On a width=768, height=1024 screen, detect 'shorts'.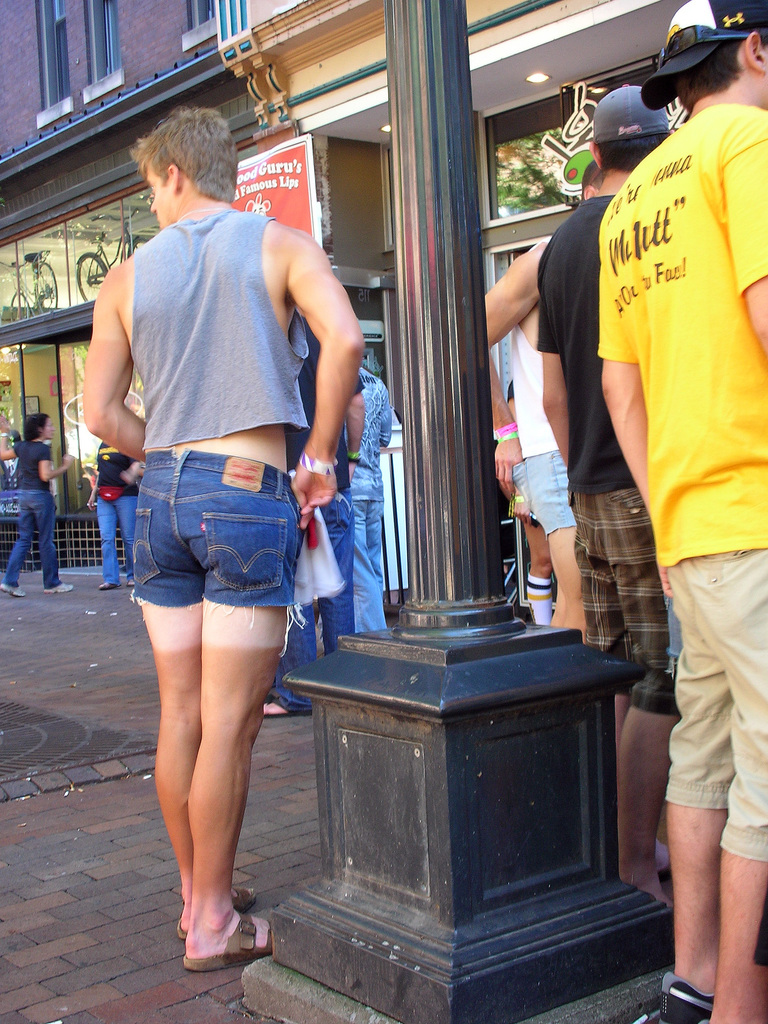
x1=129 y1=450 x2=329 y2=630.
